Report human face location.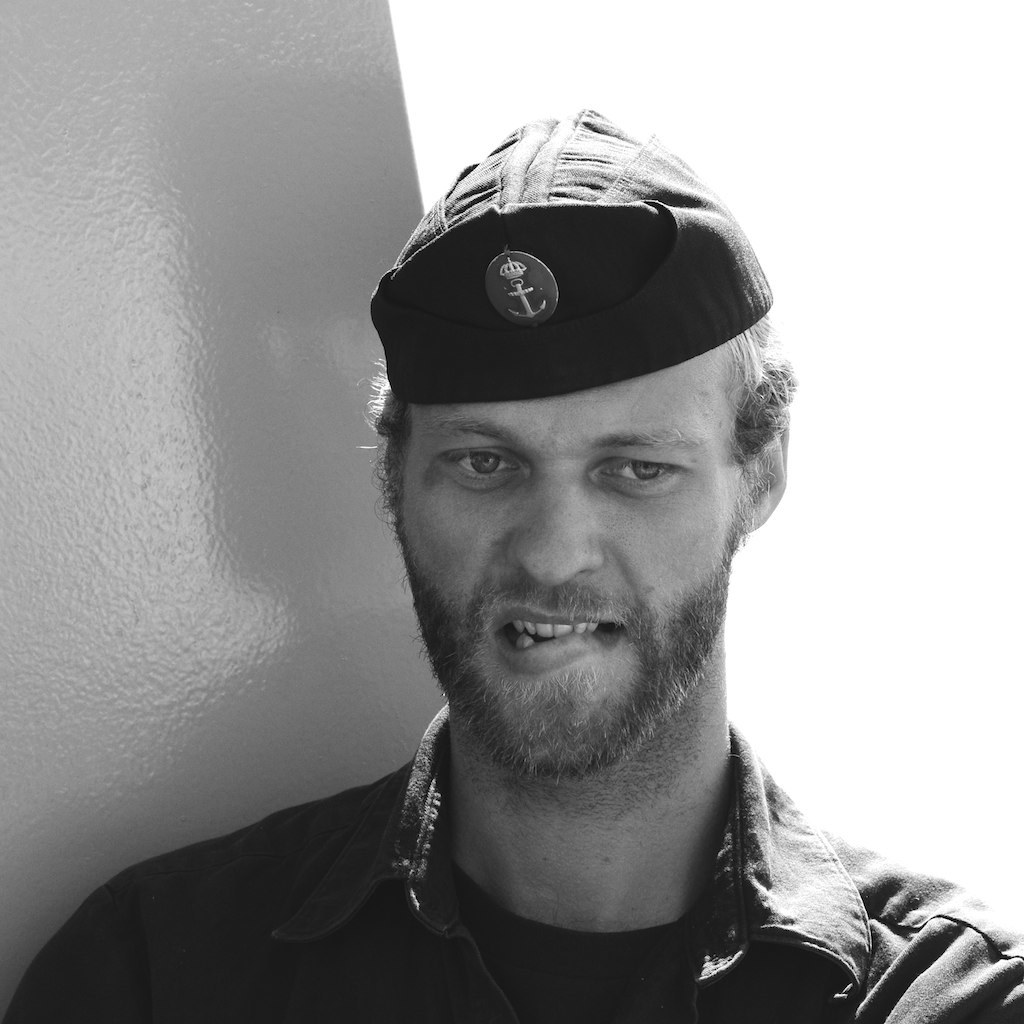
Report: <box>394,348,738,765</box>.
